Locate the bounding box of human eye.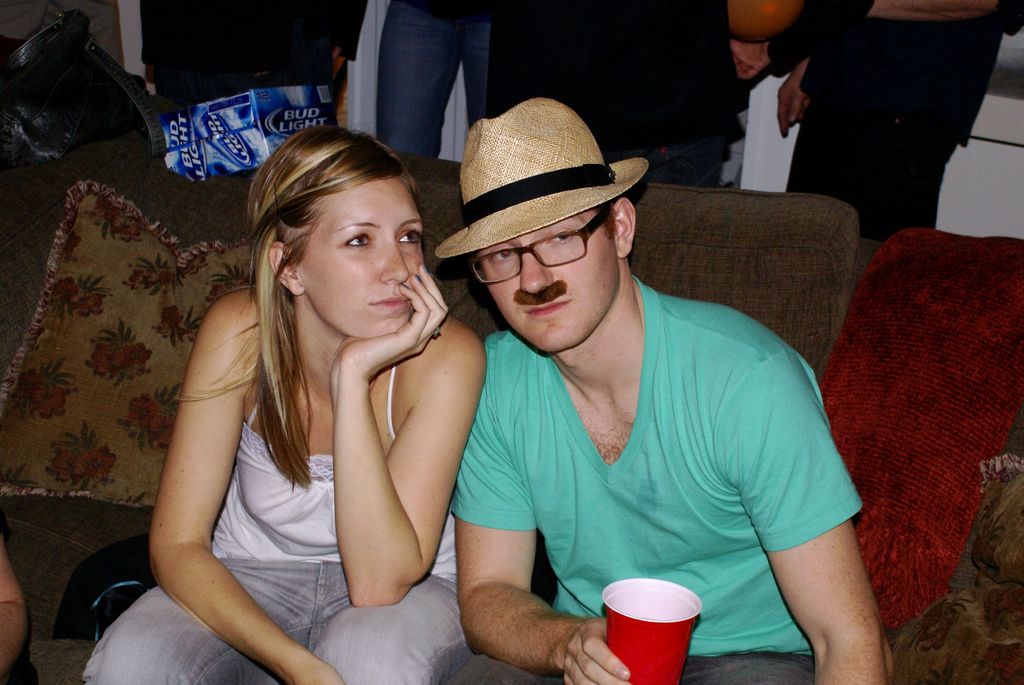
Bounding box: BBox(347, 232, 371, 252).
